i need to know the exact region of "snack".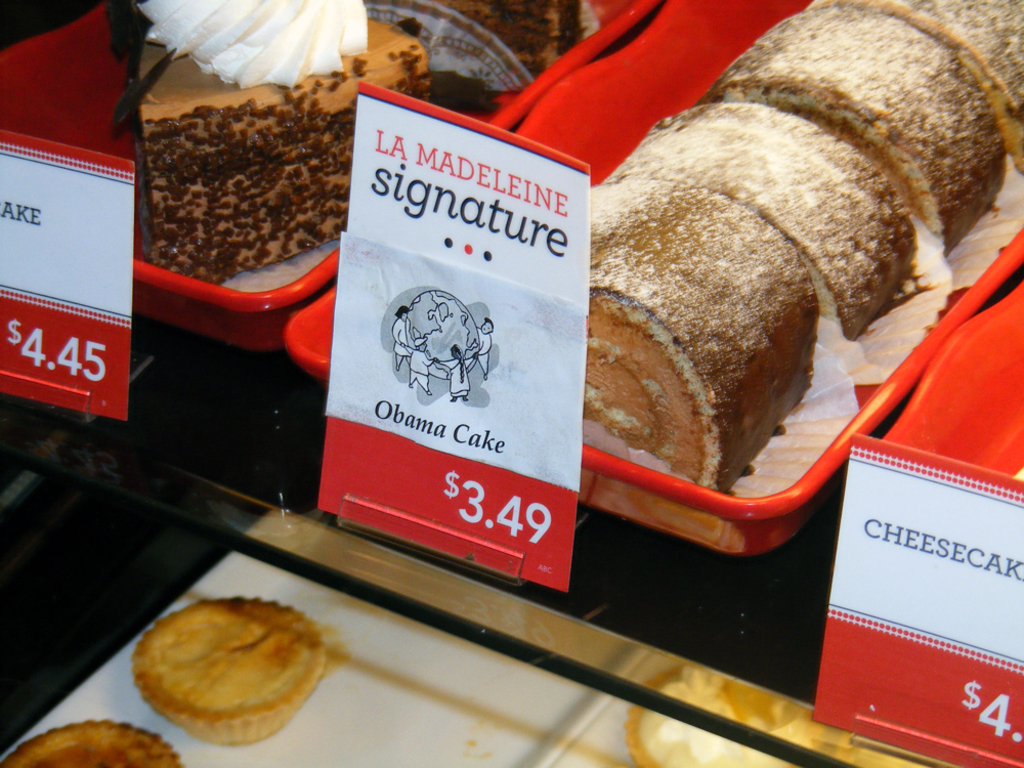
Region: region(0, 717, 181, 767).
